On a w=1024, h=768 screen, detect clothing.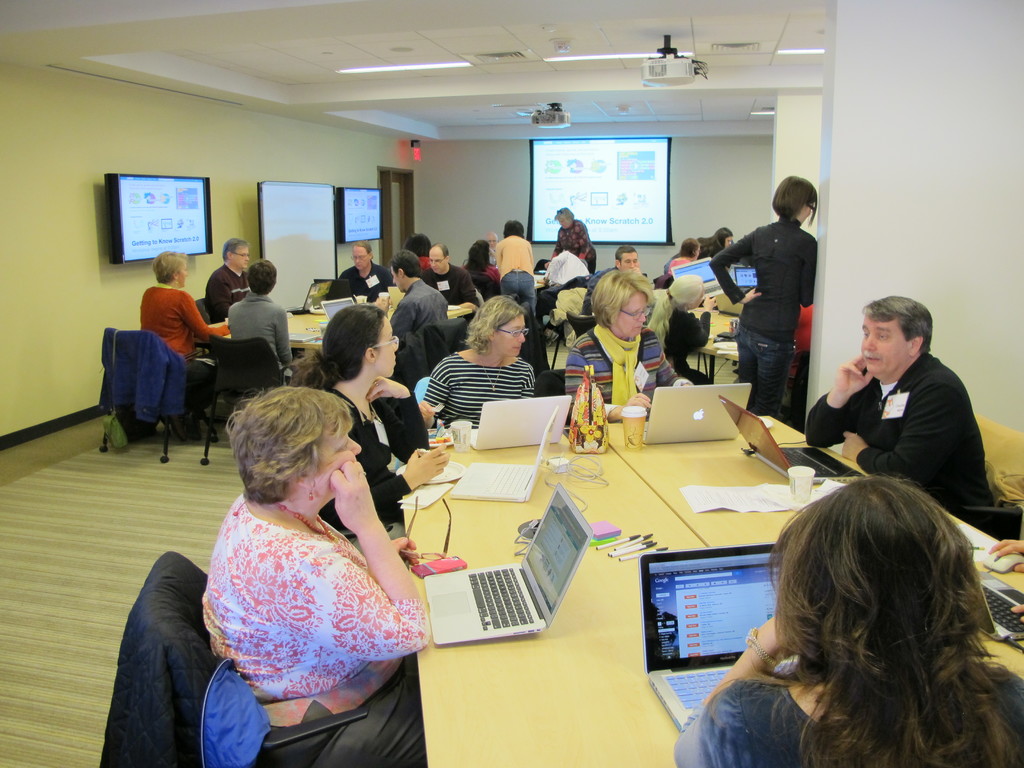
391, 269, 467, 376.
